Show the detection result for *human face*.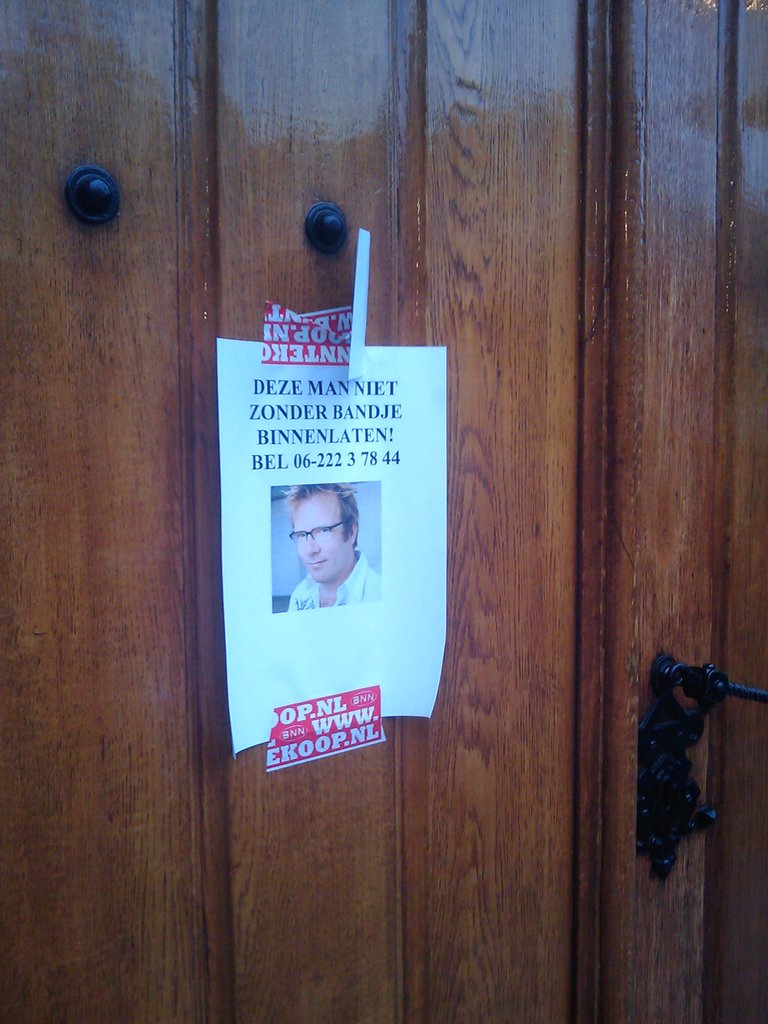
(left=294, top=492, right=346, bottom=579).
